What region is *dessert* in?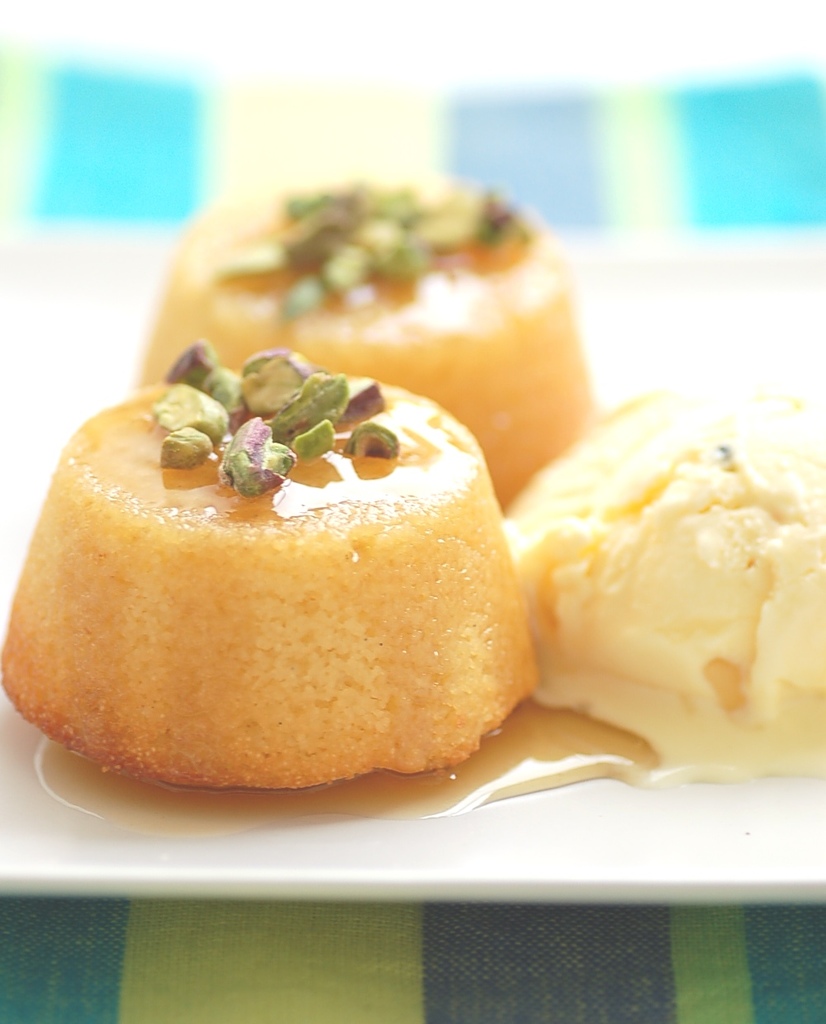
497:389:822:766.
